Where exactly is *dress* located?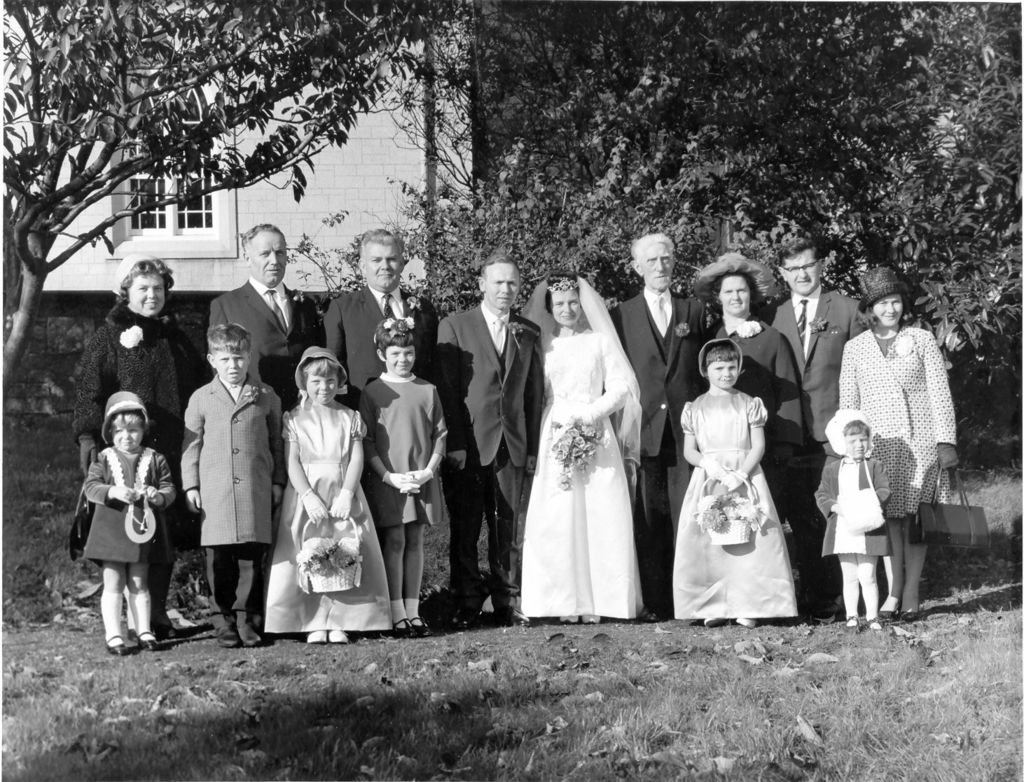
Its bounding box is (703,320,801,533).
